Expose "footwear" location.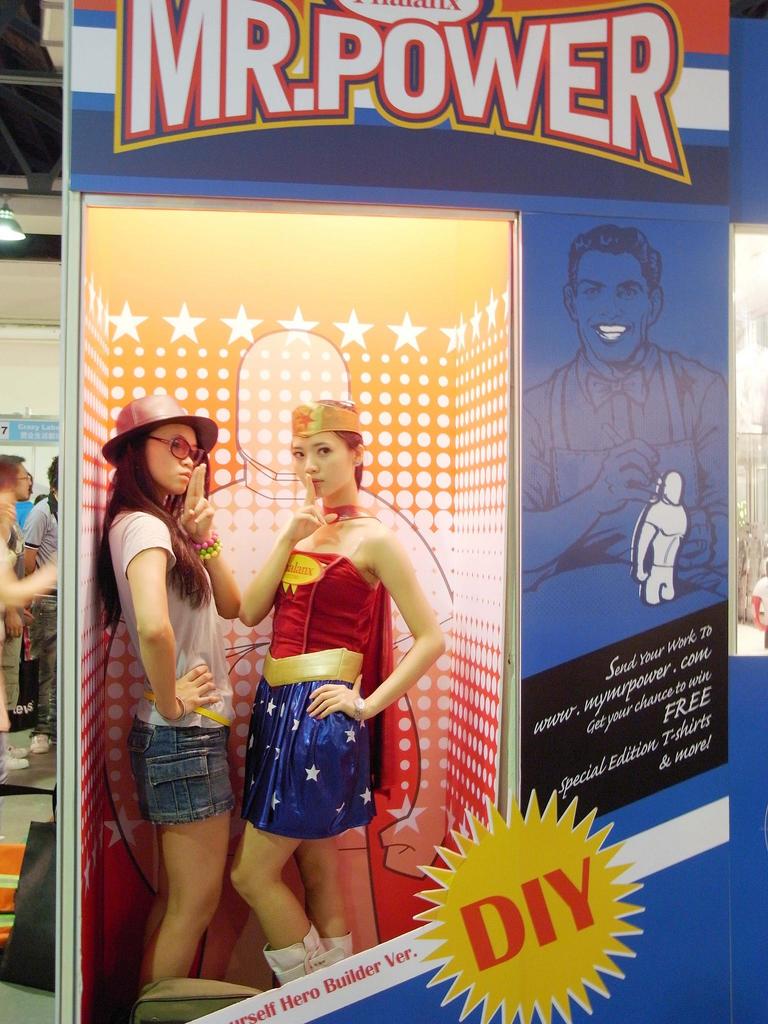
Exposed at pyautogui.locateOnScreen(0, 732, 33, 774).
